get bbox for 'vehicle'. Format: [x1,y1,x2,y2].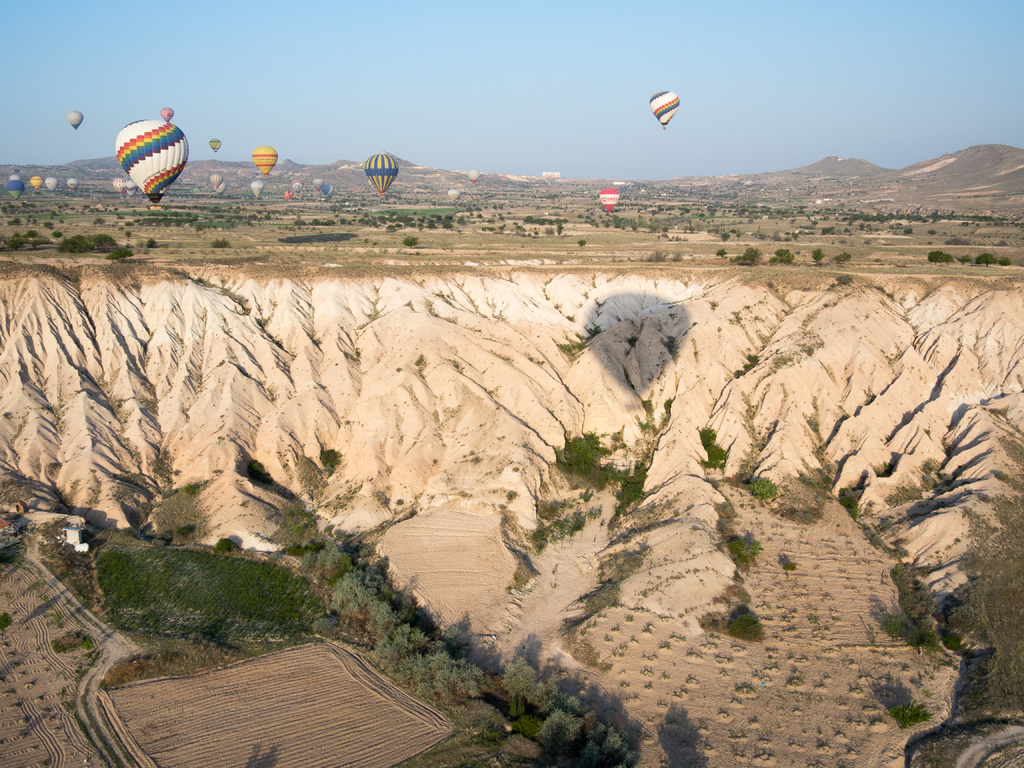
[602,186,620,220].
